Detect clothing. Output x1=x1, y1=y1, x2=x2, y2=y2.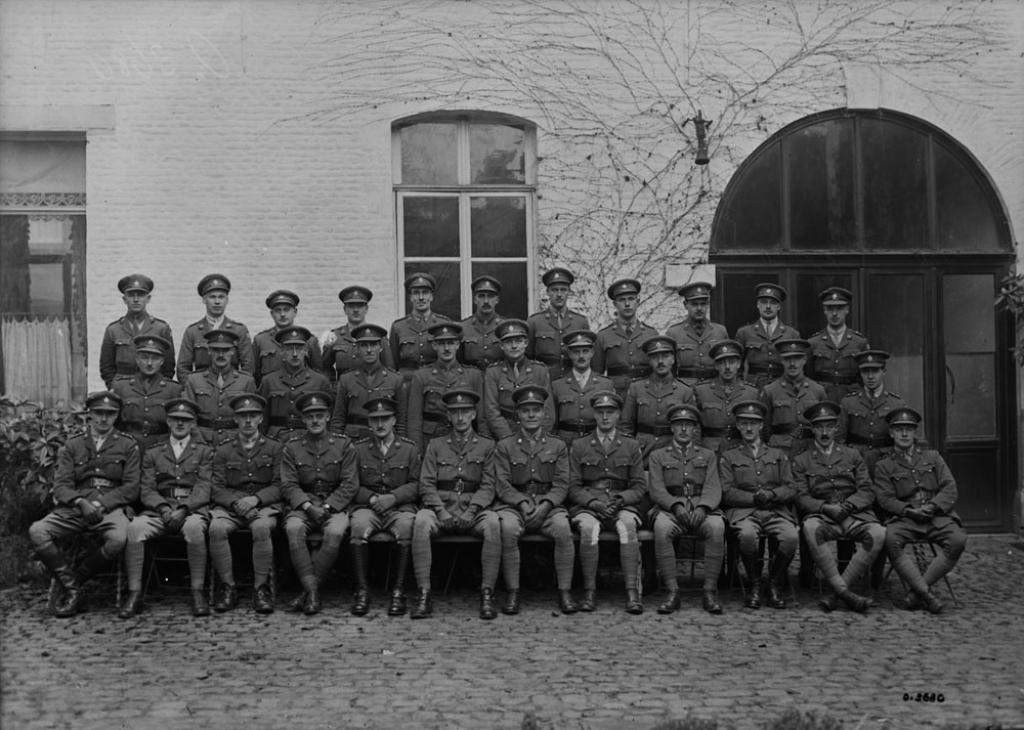
x1=617, y1=371, x2=702, y2=450.
